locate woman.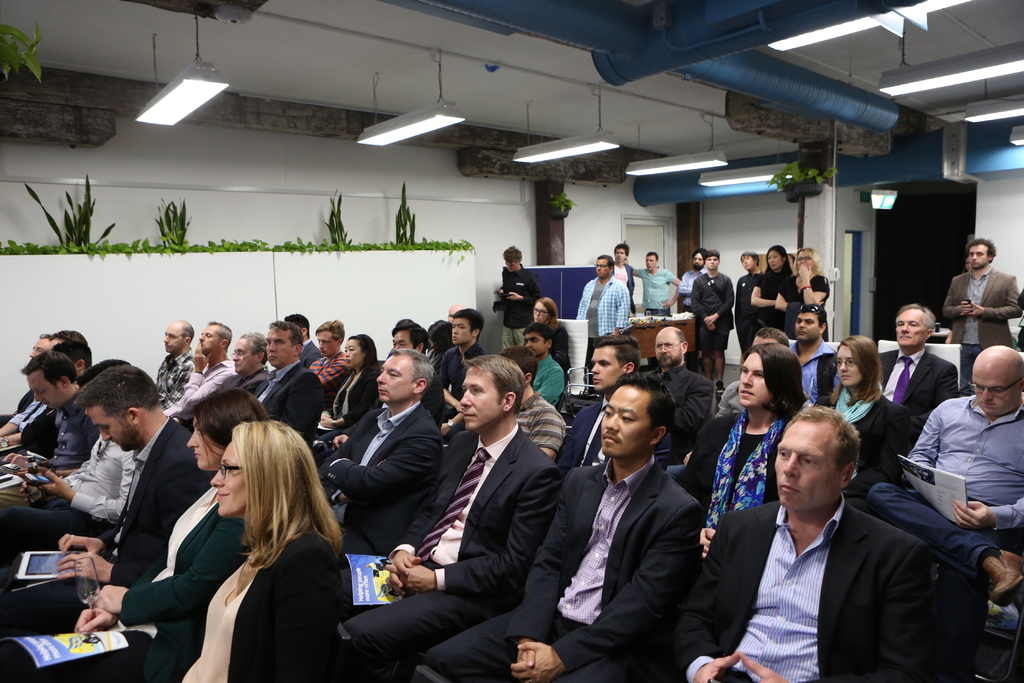
Bounding box: rect(521, 297, 572, 395).
